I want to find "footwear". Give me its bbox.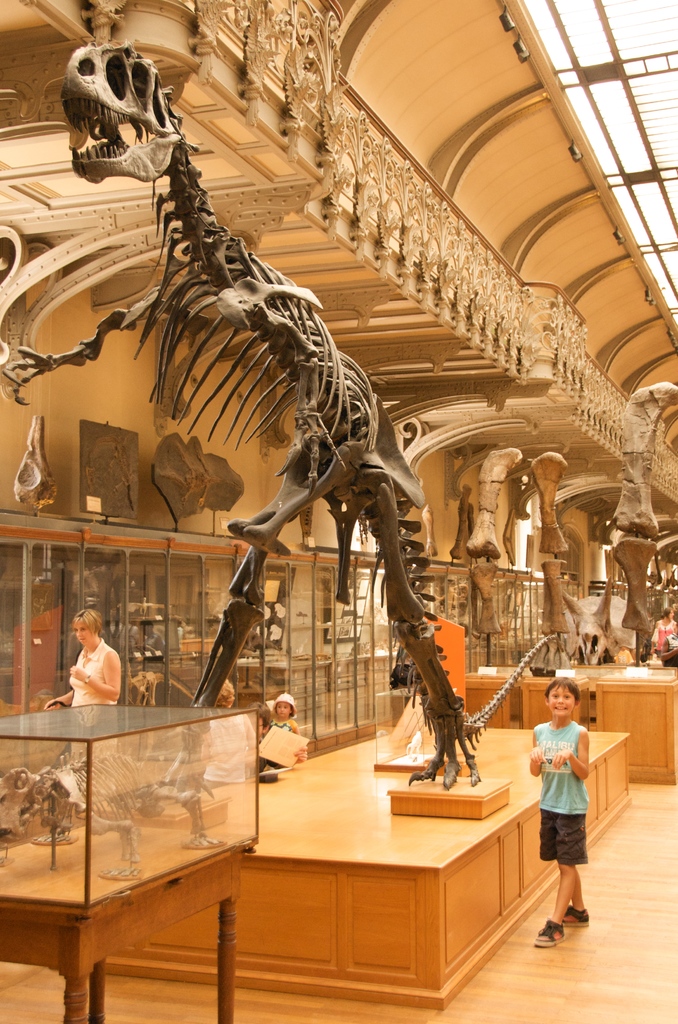
[x1=531, y1=917, x2=566, y2=945].
